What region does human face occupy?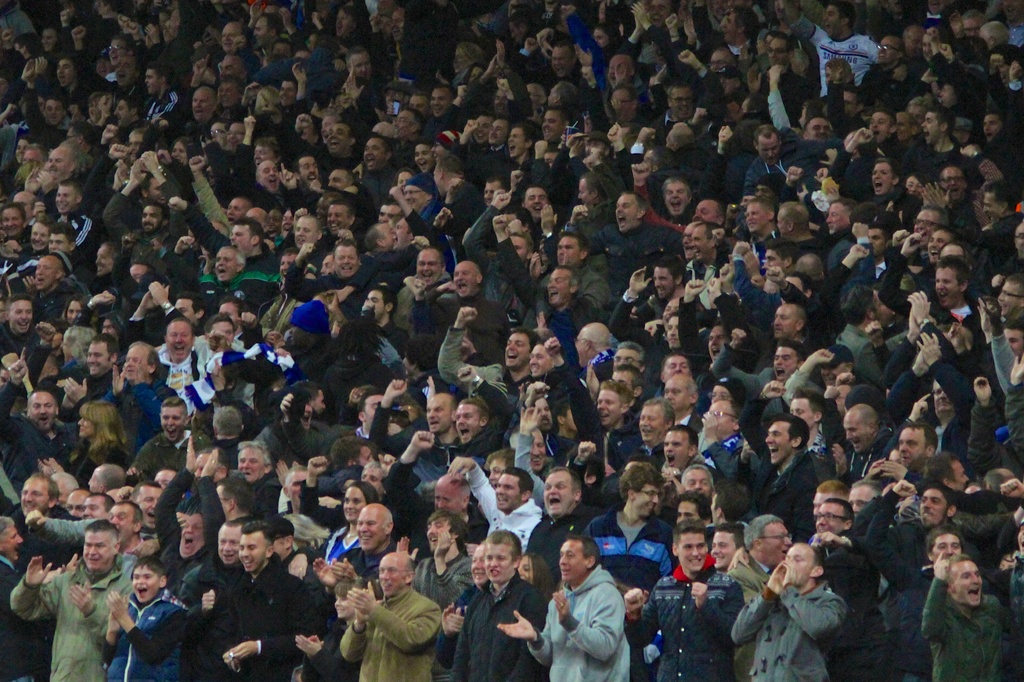
689:222:712:262.
